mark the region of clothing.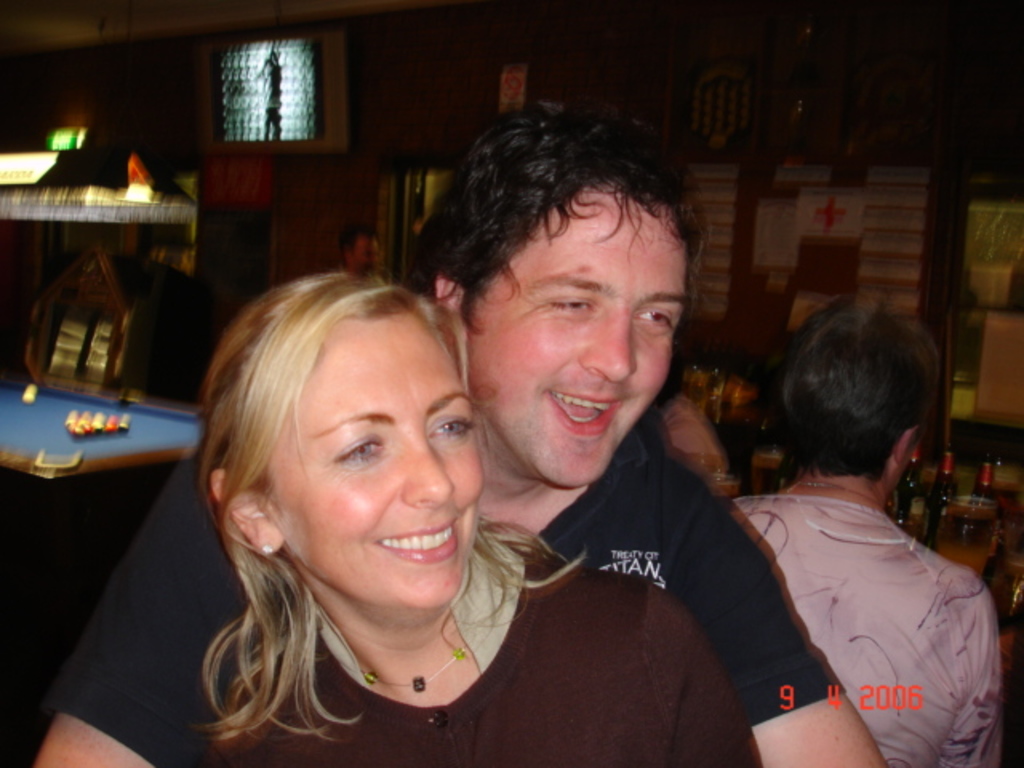
Region: Rect(741, 502, 1008, 766).
